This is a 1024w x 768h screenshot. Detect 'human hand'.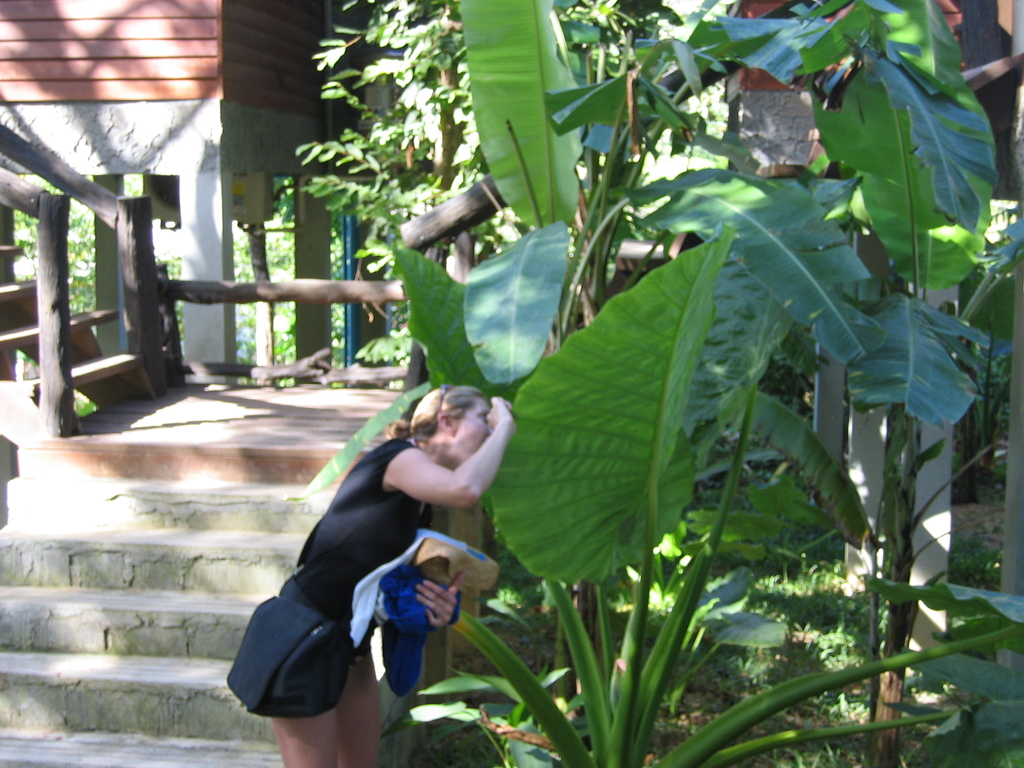
bbox(415, 569, 467, 630).
